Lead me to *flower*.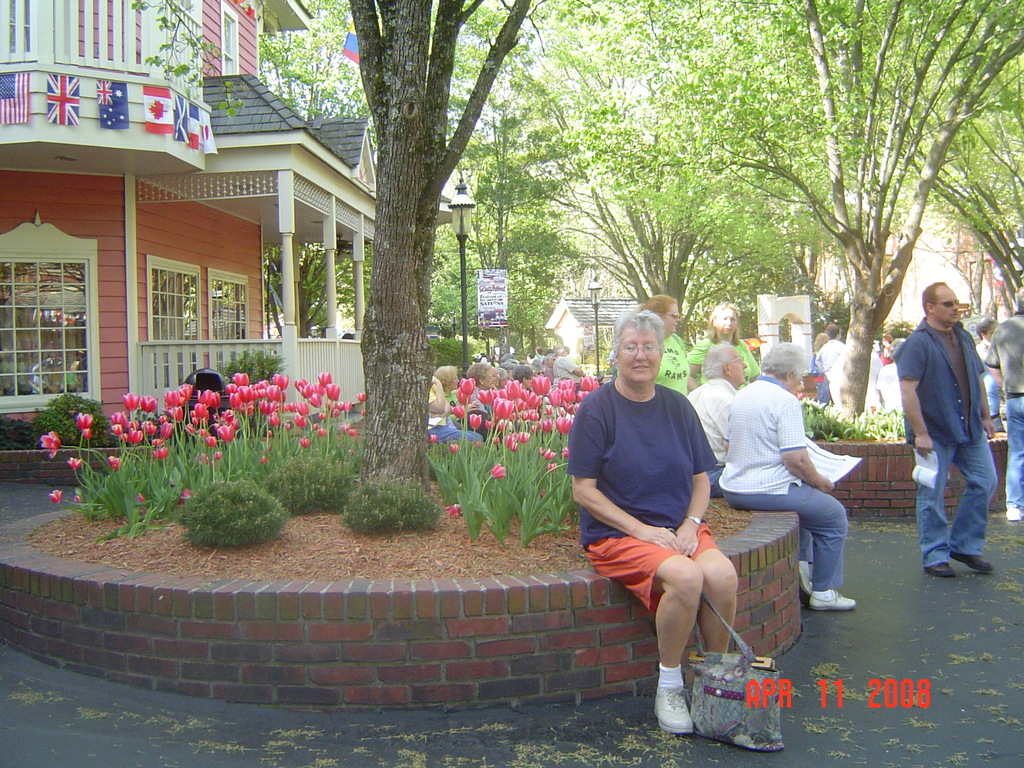
Lead to (x1=301, y1=436, x2=308, y2=449).
